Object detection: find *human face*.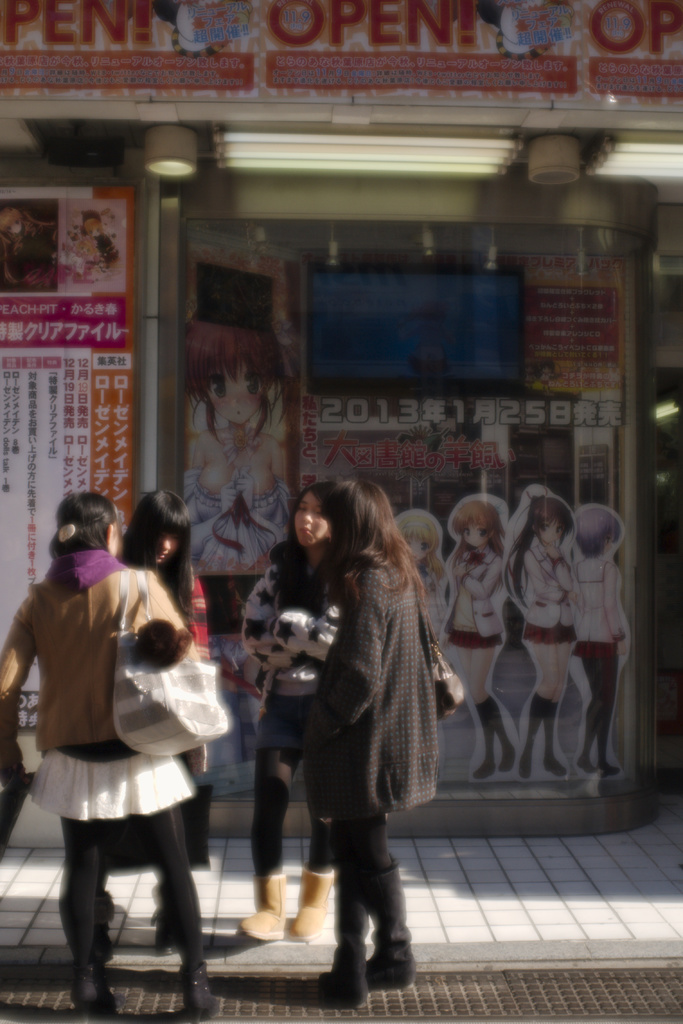
(left=541, top=520, right=561, bottom=543).
